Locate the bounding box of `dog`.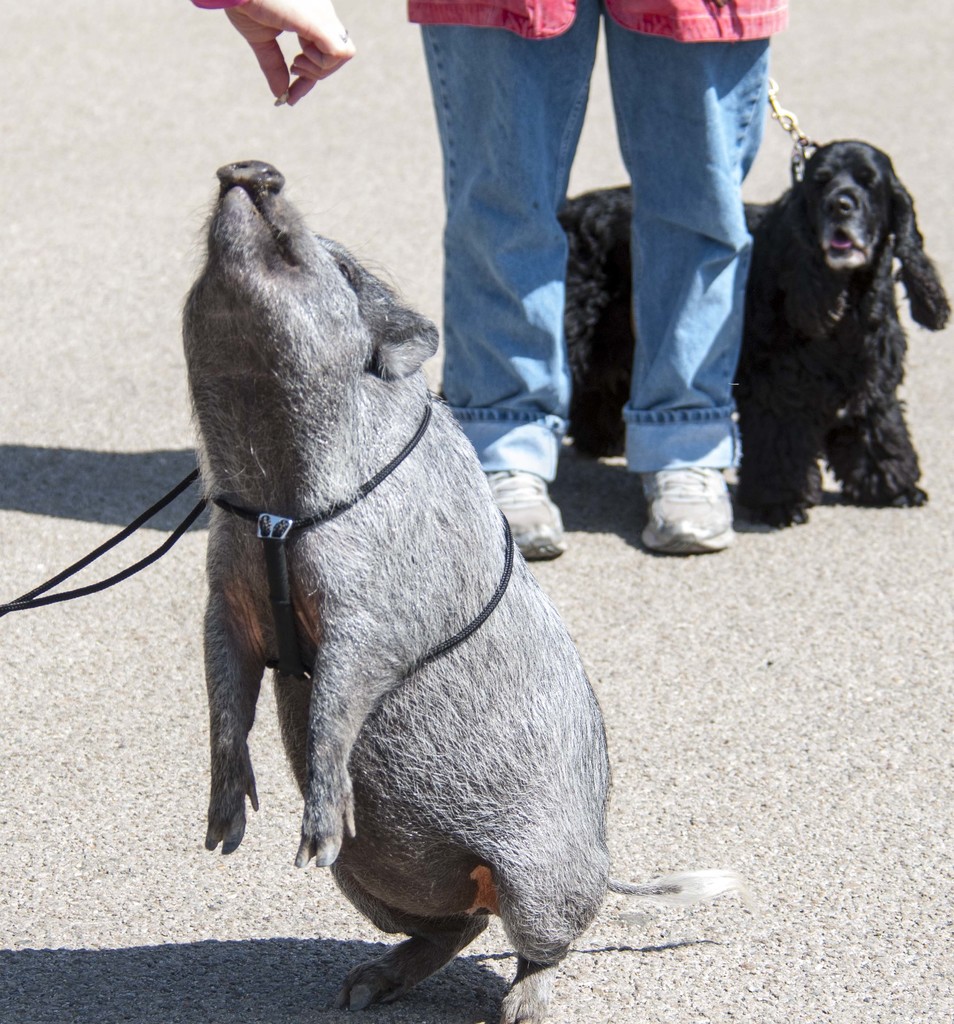
Bounding box: bbox=[557, 140, 953, 531].
